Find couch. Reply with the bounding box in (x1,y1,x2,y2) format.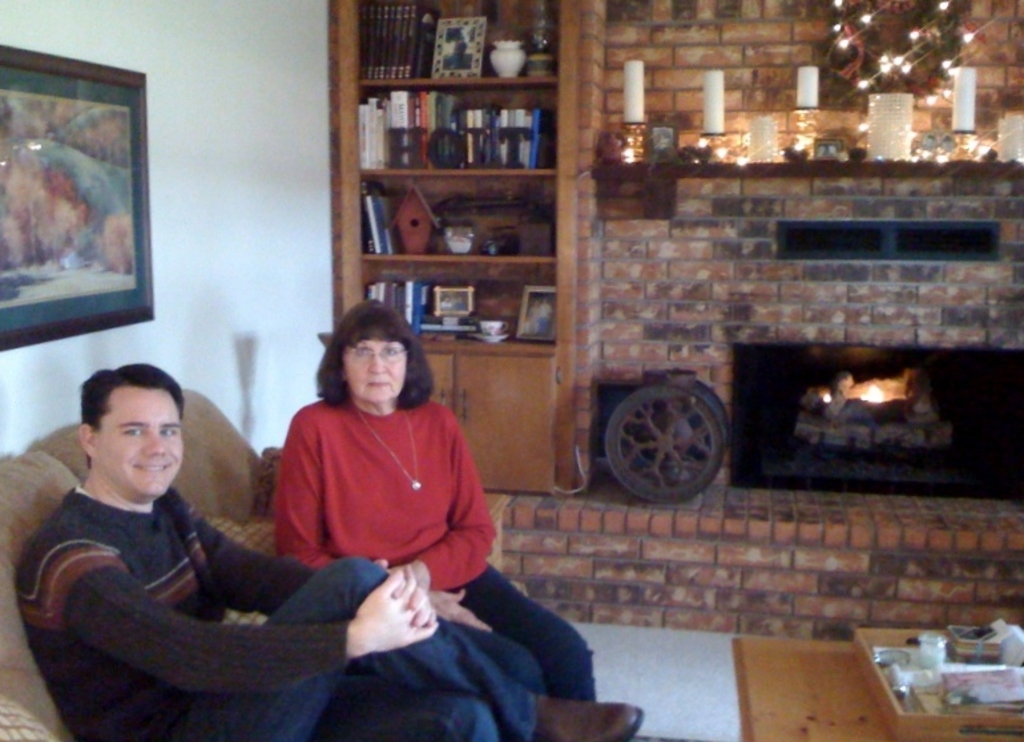
(13,359,472,737).
